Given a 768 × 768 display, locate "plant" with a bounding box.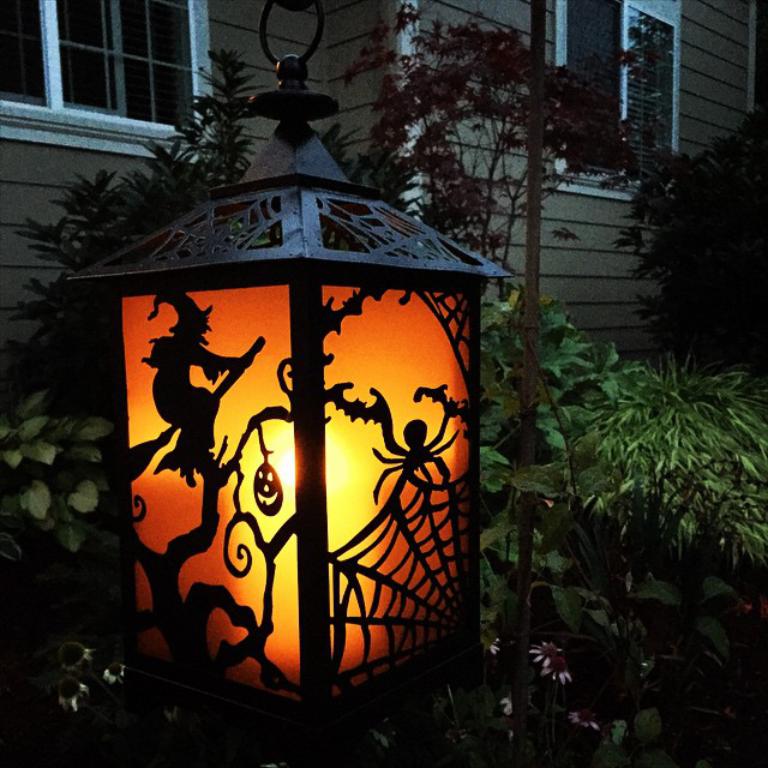
Located: [472,287,650,694].
